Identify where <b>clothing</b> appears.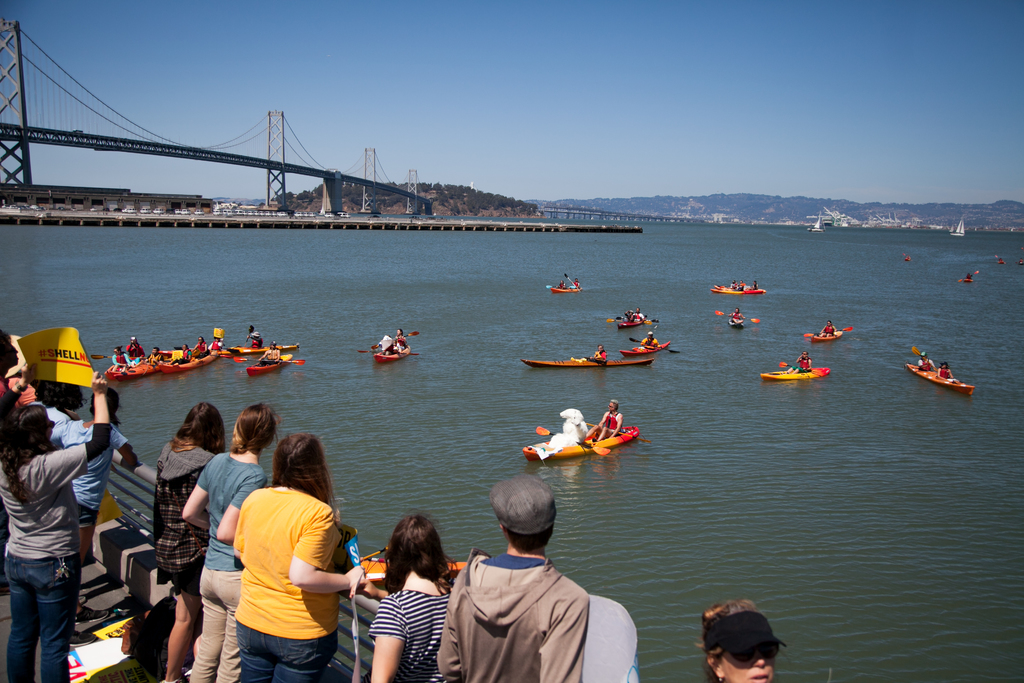
Appears at bbox=[591, 347, 611, 358].
